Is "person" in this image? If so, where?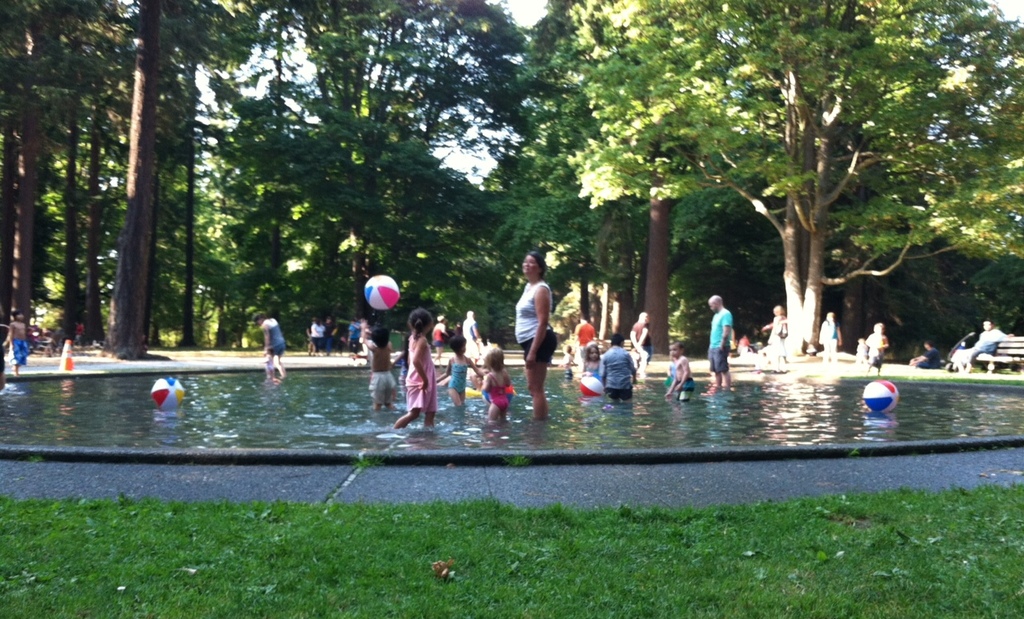
Yes, at left=438, top=332, right=478, bottom=407.
